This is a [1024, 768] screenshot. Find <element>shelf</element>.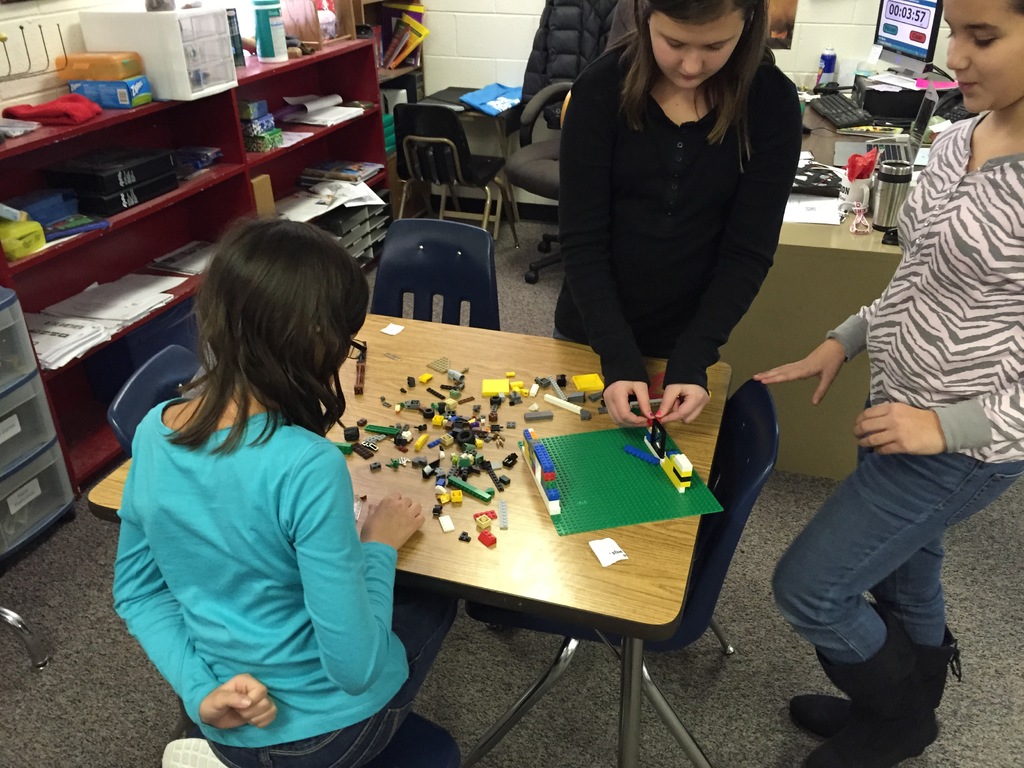
Bounding box: left=0, top=86, right=234, bottom=278.
